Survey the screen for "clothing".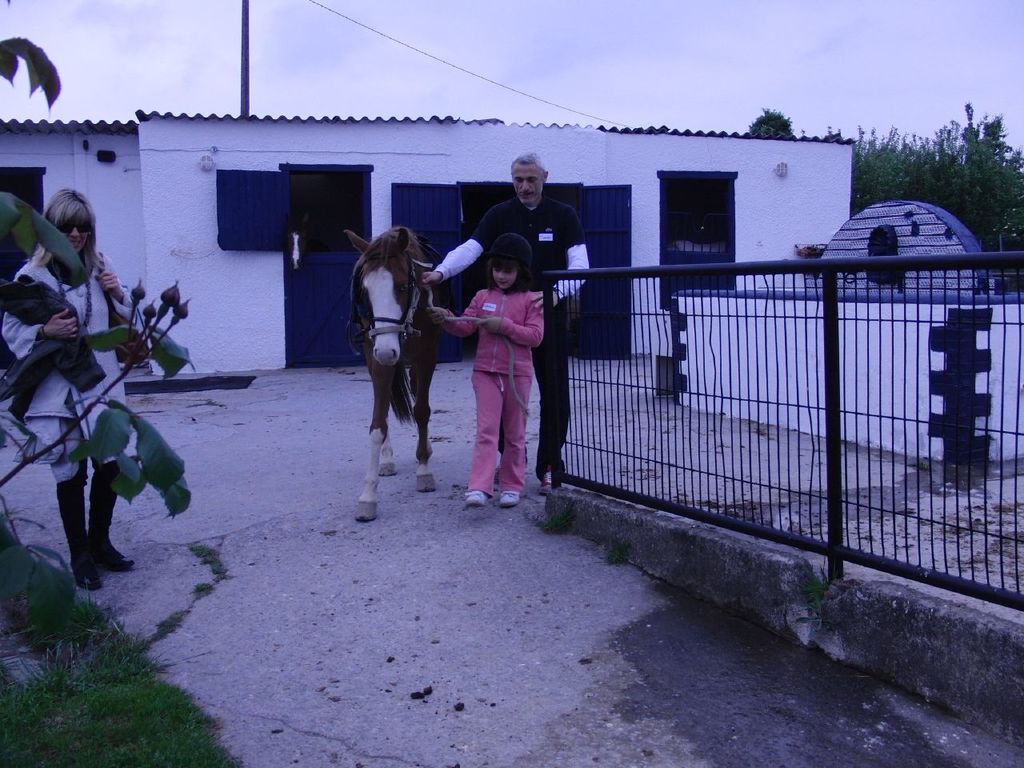
Survey found: bbox(530, 306, 569, 490).
